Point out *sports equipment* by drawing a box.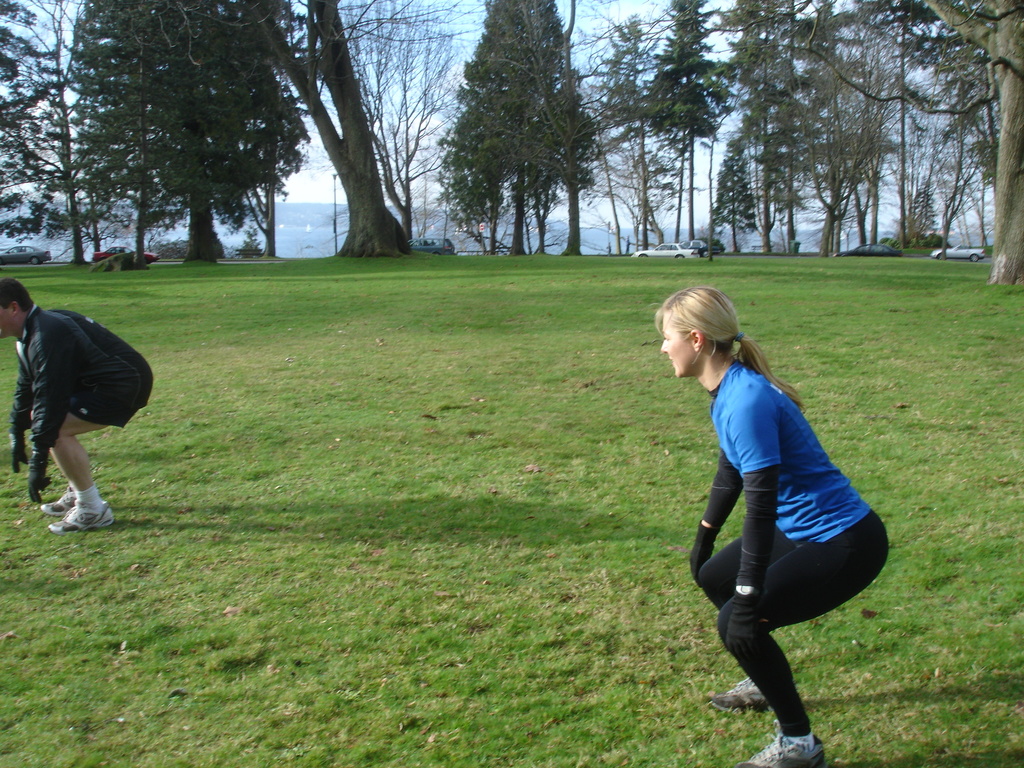
BBox(25, 463, 52, 506).
